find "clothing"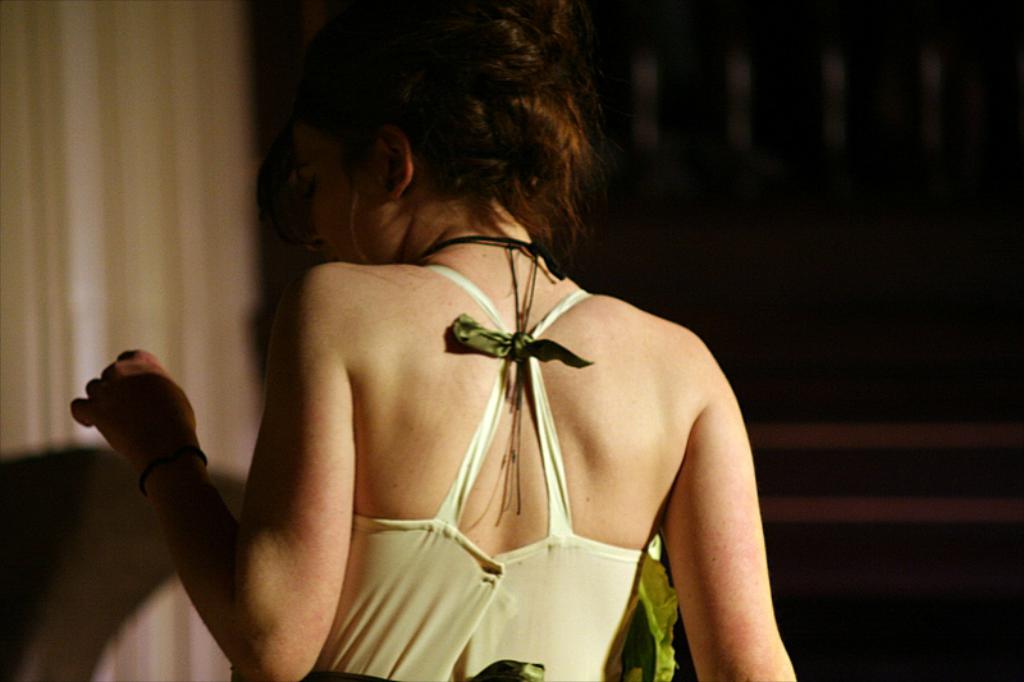
locate(312, 301, 682, 670)
